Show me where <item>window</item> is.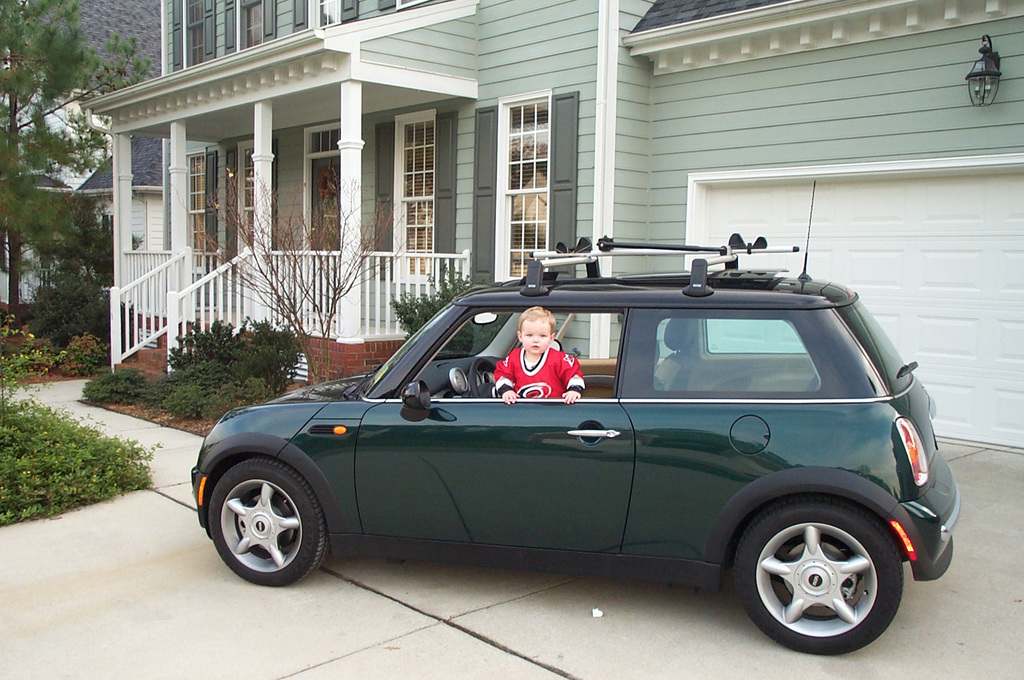
<item>window</item> is at region(236, 140, 254, 258).
